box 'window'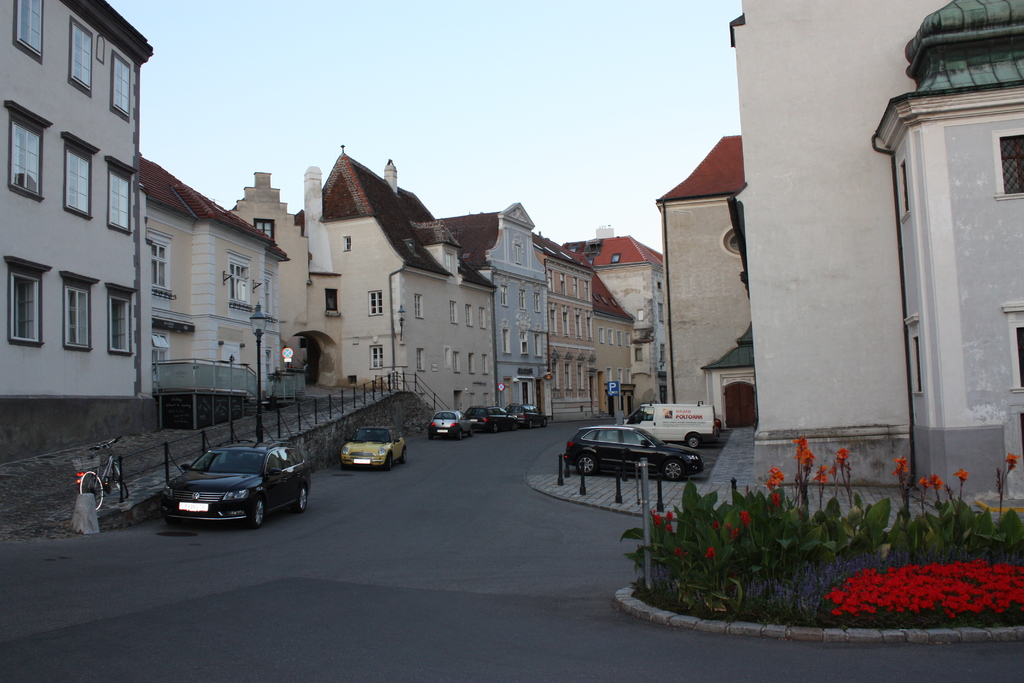
[537,336,540,354]
